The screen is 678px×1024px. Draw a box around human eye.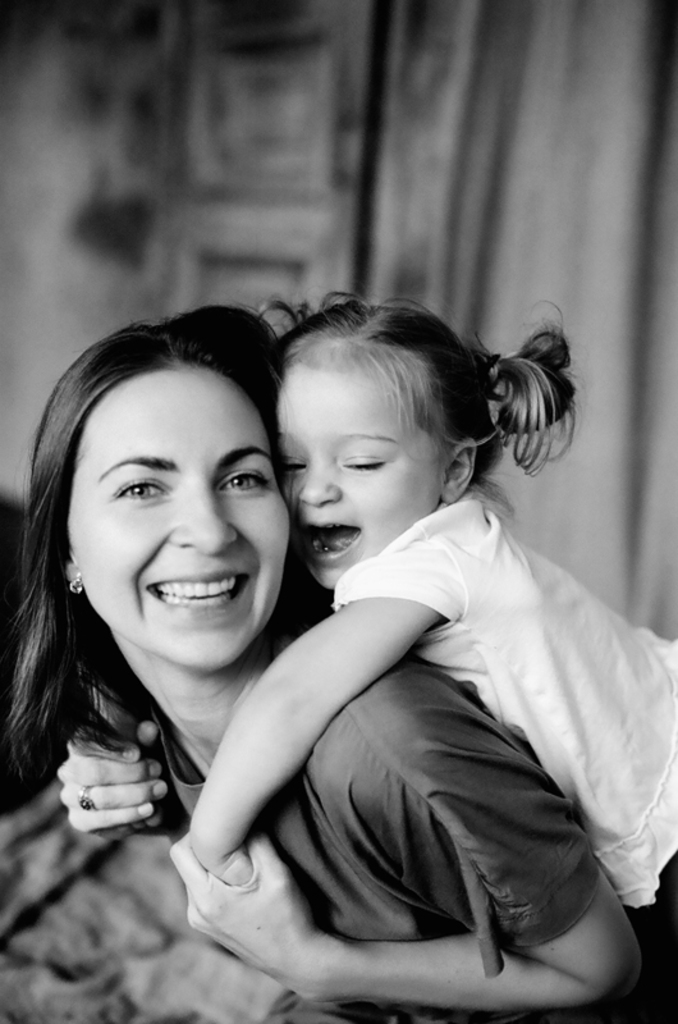
Rect(216, 466, 274, 497).
